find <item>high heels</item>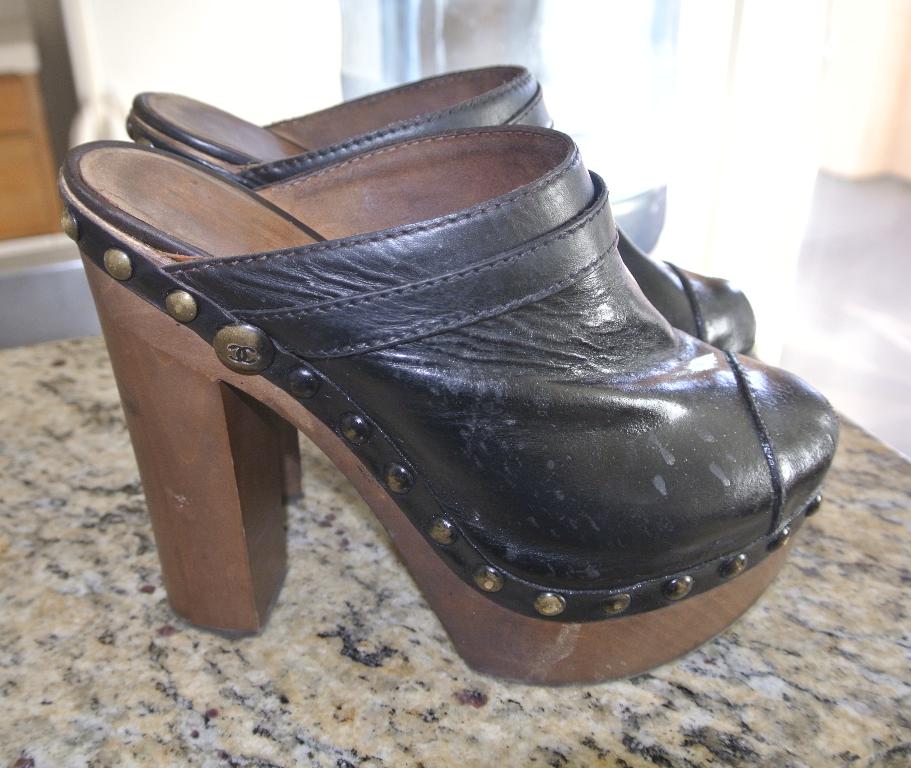
region(56, 125, 840, 689)
